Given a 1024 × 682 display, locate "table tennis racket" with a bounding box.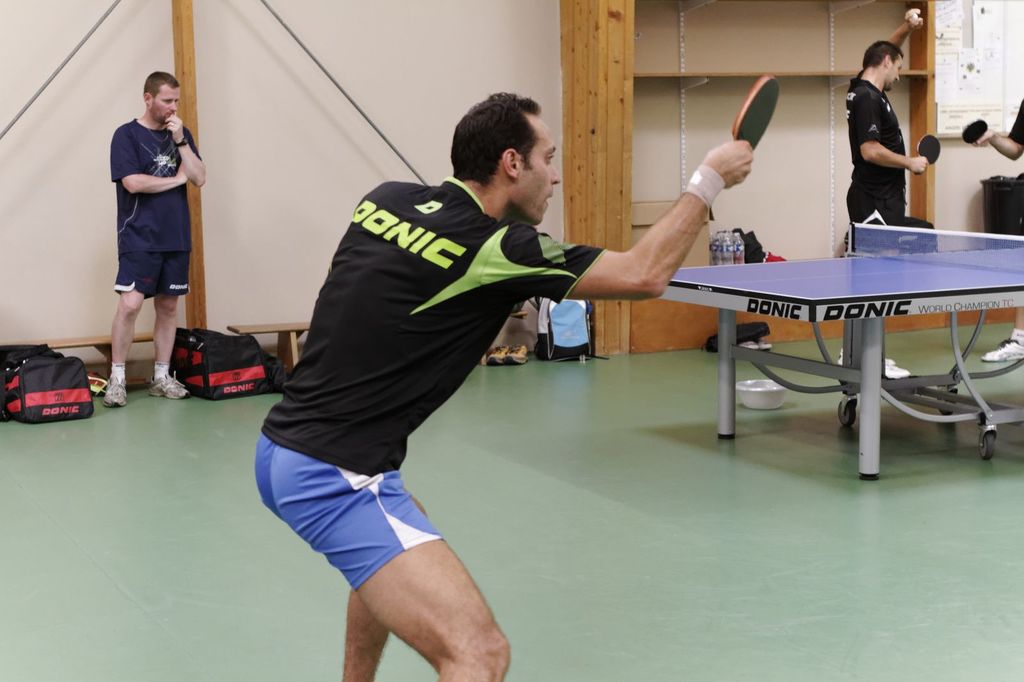
Located: [left=913, top=134, right=943, bottom=175].
